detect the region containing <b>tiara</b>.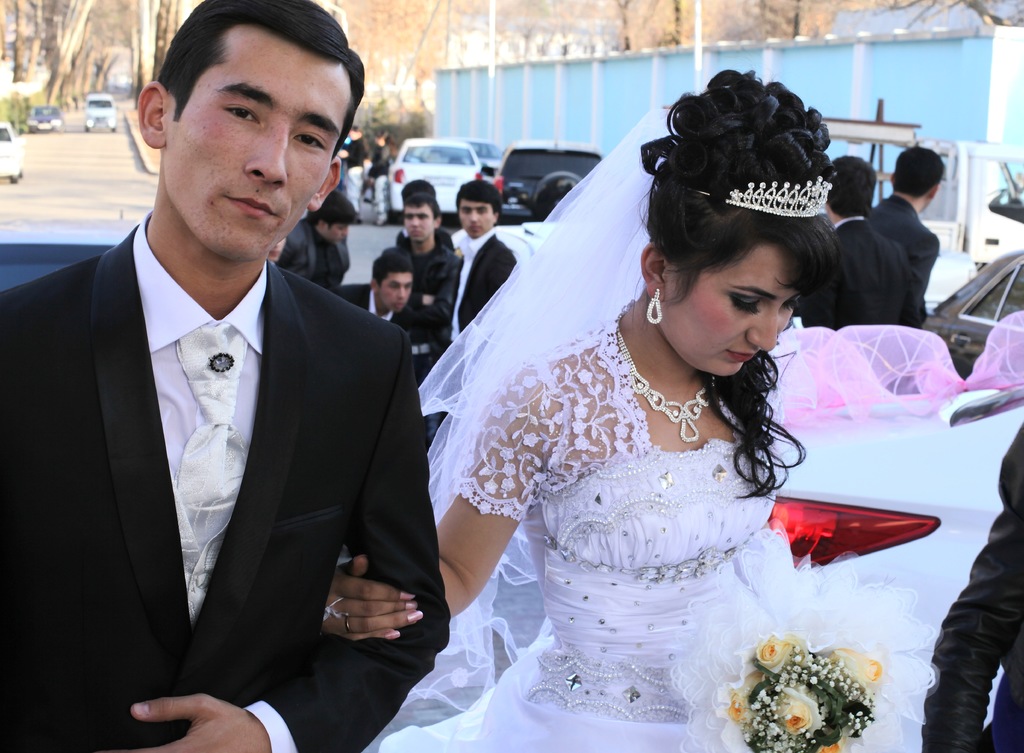
pyautogui.locateOnScreen(693, 174, 833, 220).
